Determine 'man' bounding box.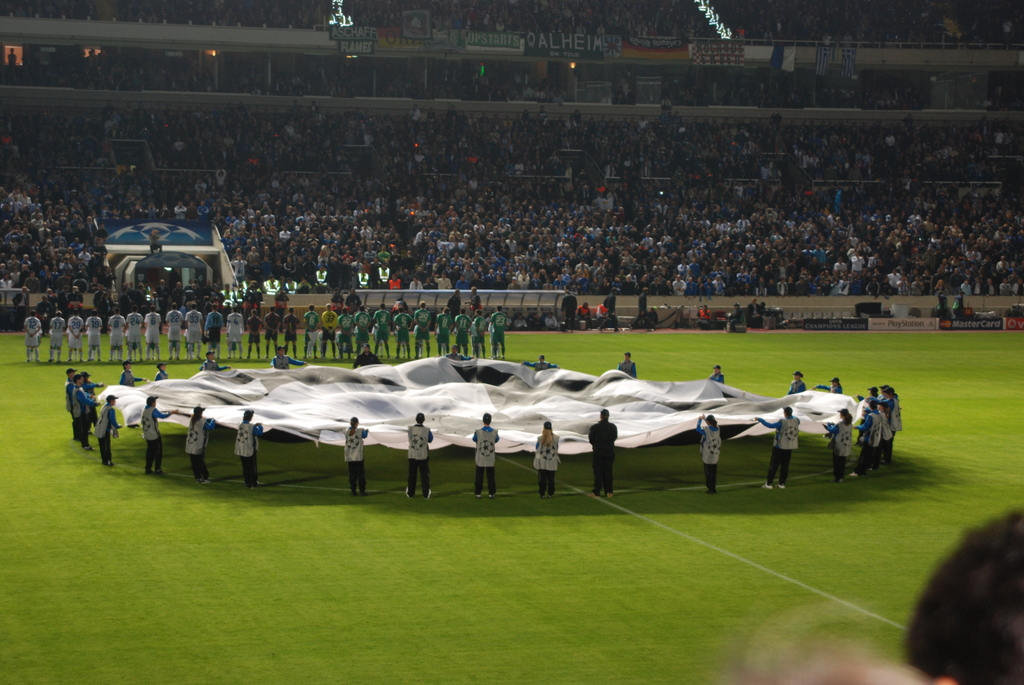
Determined: region(276, 304, 299, 358).
